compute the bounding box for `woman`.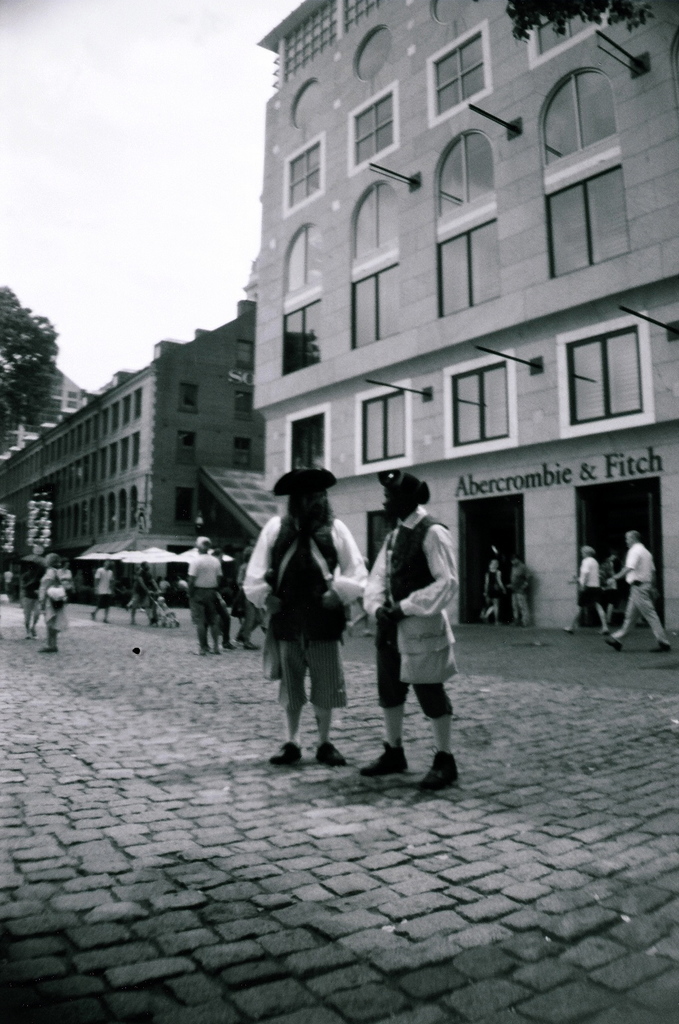
[483, 557, 505, 625].
